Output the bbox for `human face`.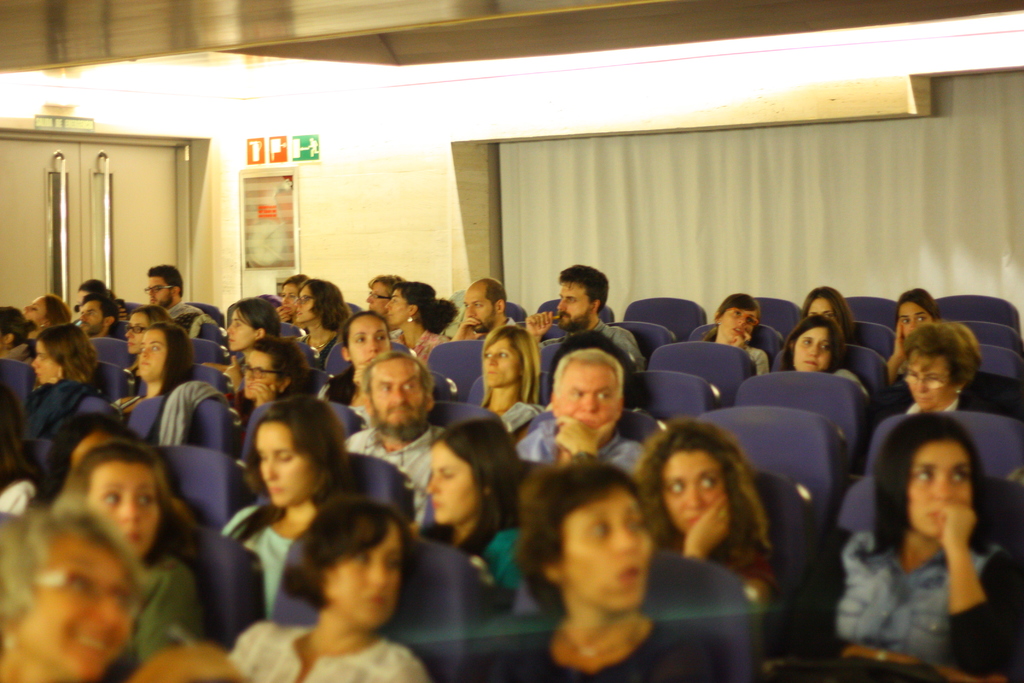
x1=31, y1=343, x2=60, y2=384.
